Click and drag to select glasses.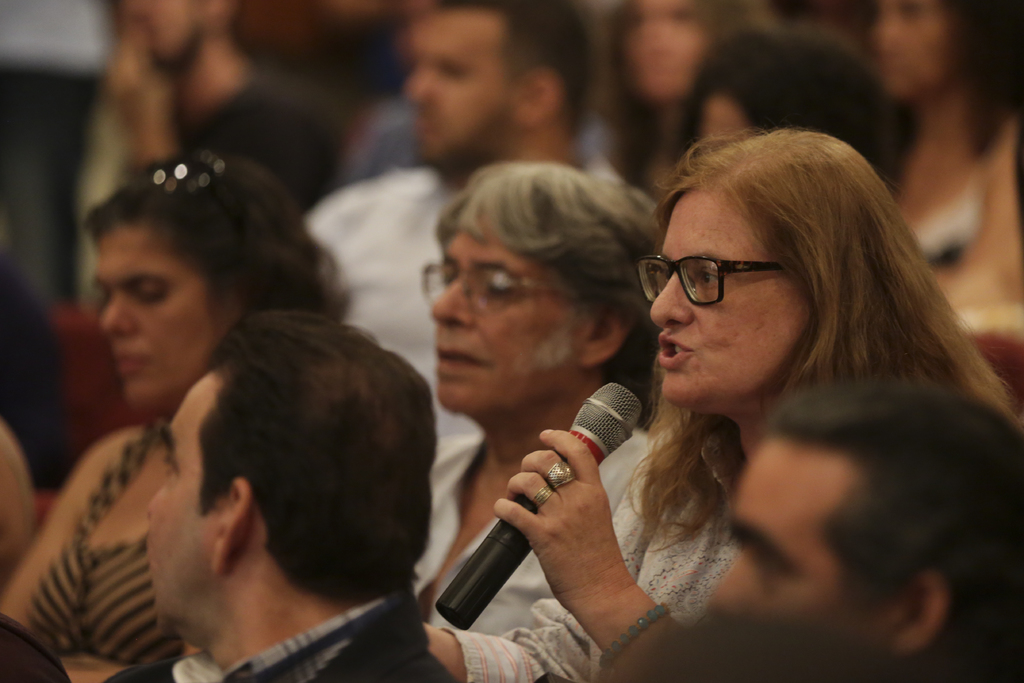
Selection: [left=635, top=254, right=787, bottom=309].
